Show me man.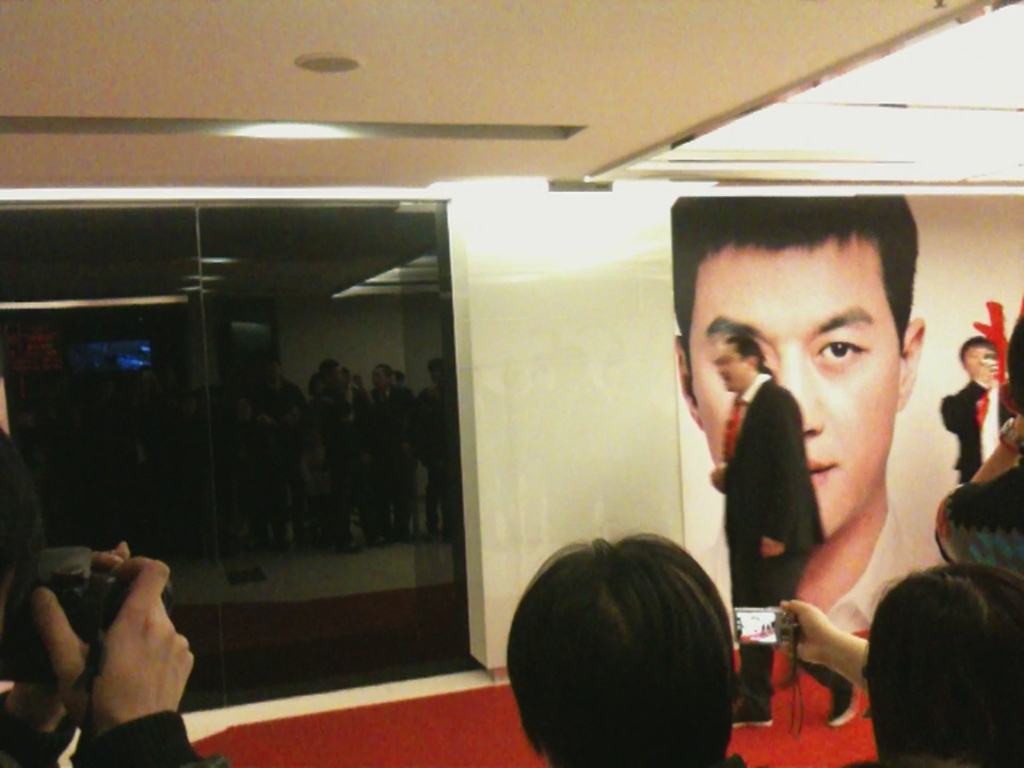
man is here: [706,345,870,742].
